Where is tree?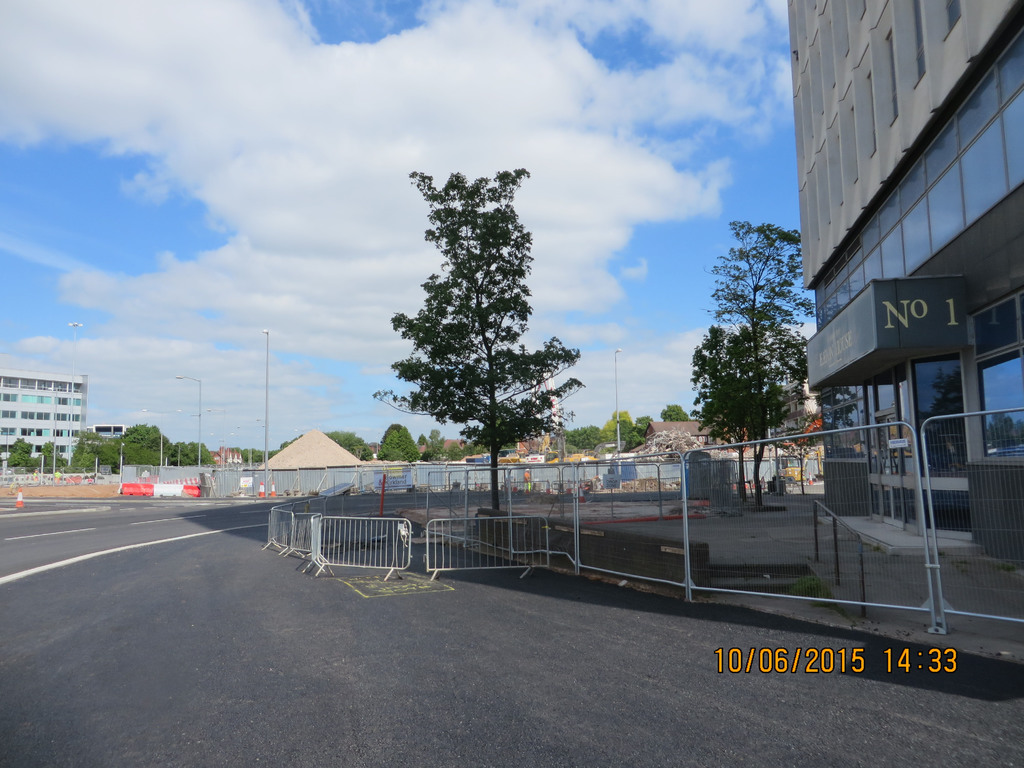
locate(180, 441, 212, 468).
